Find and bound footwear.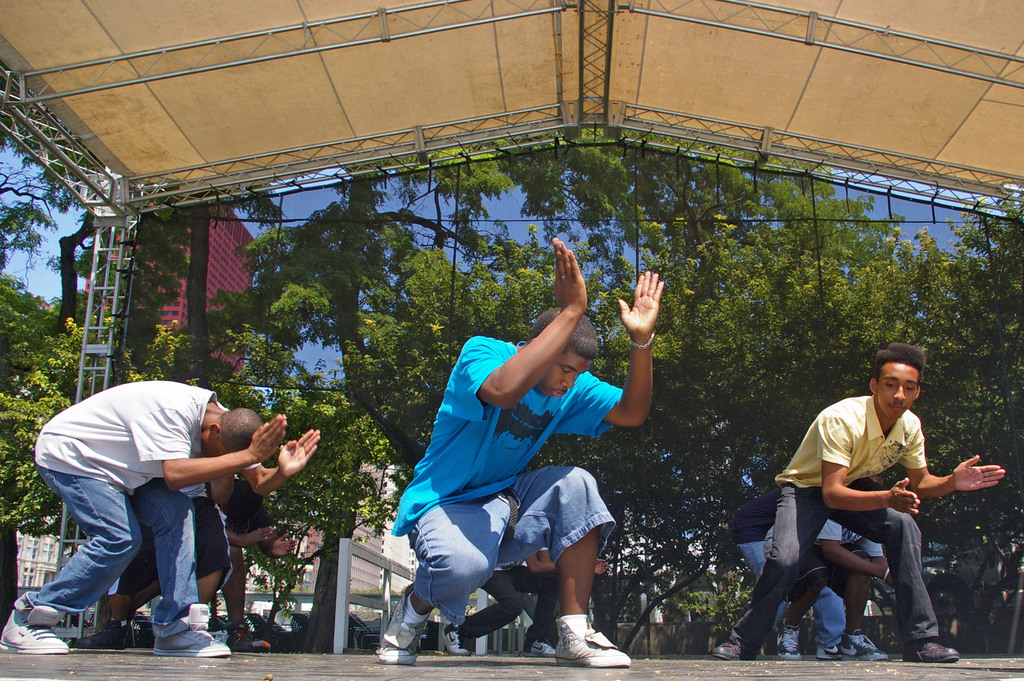
Bound: BBox(74, 619, 126, 649).
